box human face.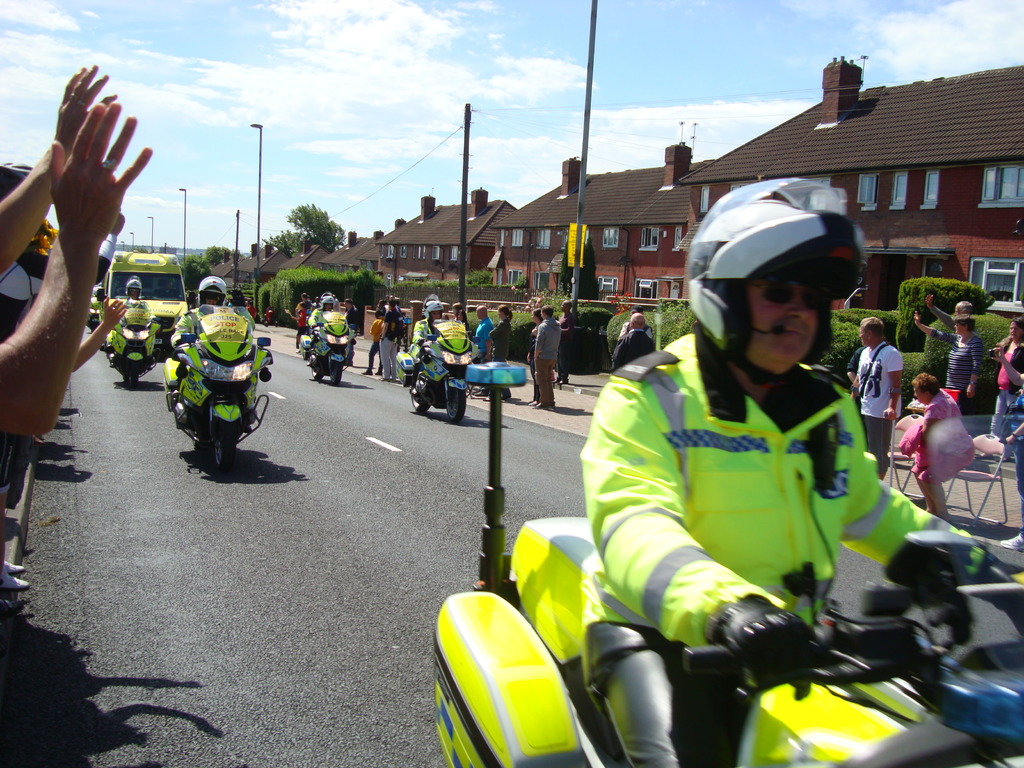
743 278 821 375.
